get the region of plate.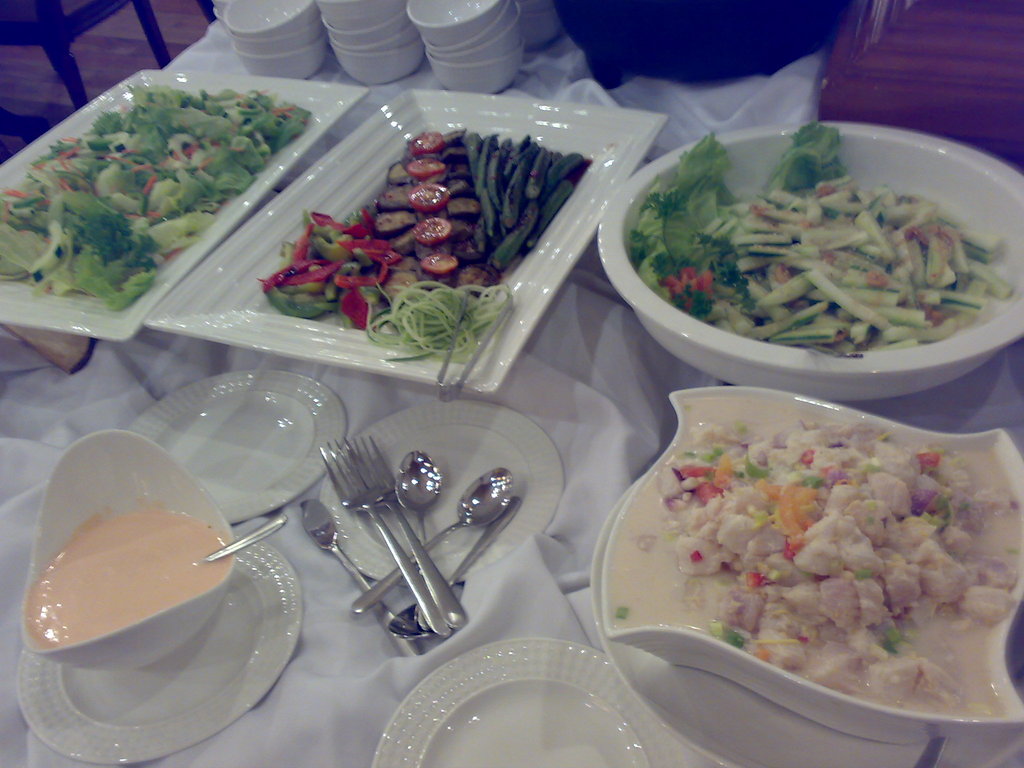
(left=4, top=509, right=310, bottom=761).
